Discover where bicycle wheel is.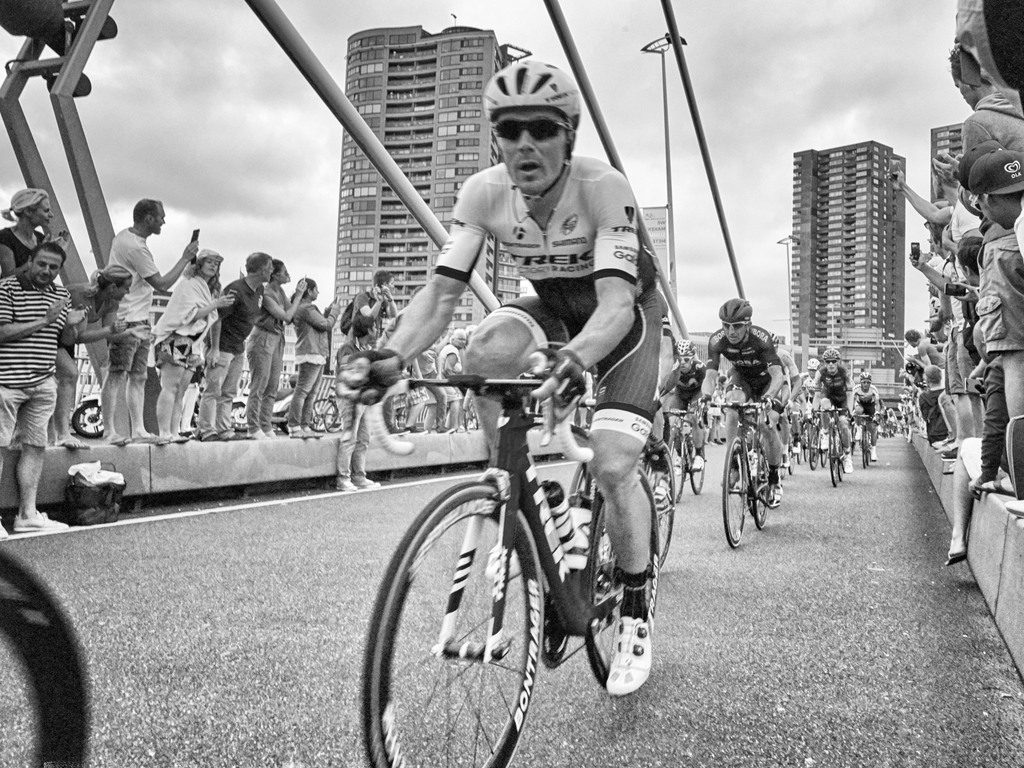
Discovered at {"left": 580, "top": 466, "right": 659, "bottom": 685}.
